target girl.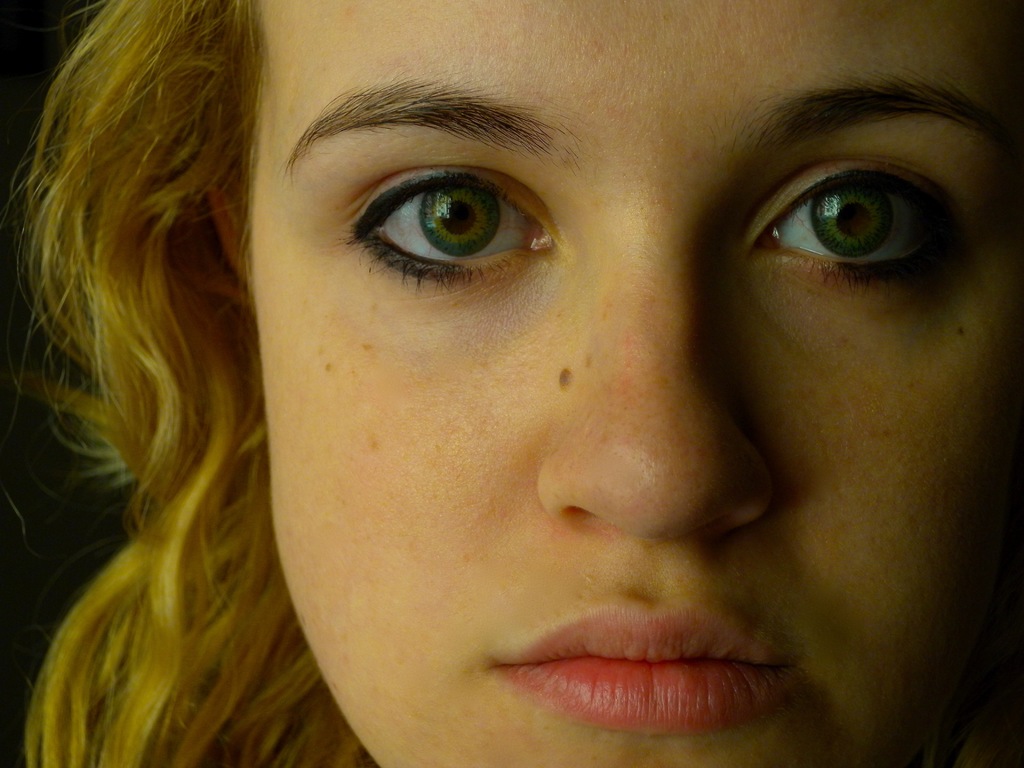
Target region: box(6, 0, 1023, 767).
